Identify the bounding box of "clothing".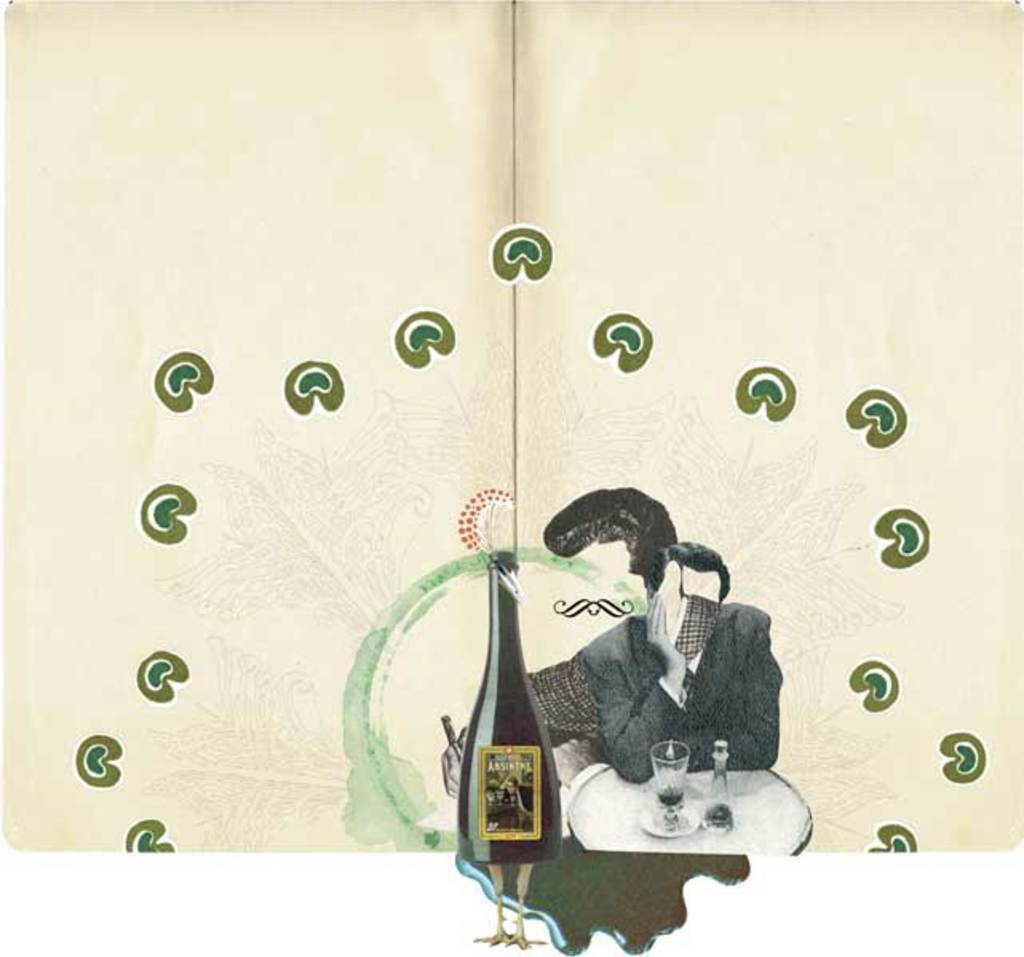
<region>577, 596, 776, 783</region>.
